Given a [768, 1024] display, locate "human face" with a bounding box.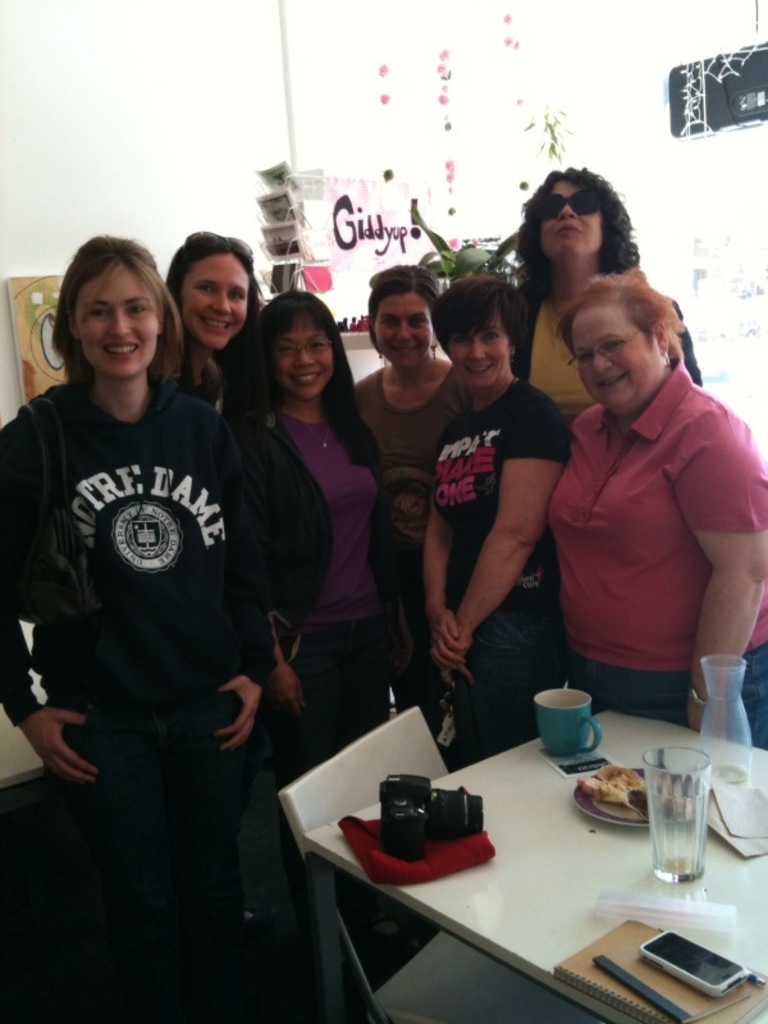
Located: locate(271, 315, 333, 403).
